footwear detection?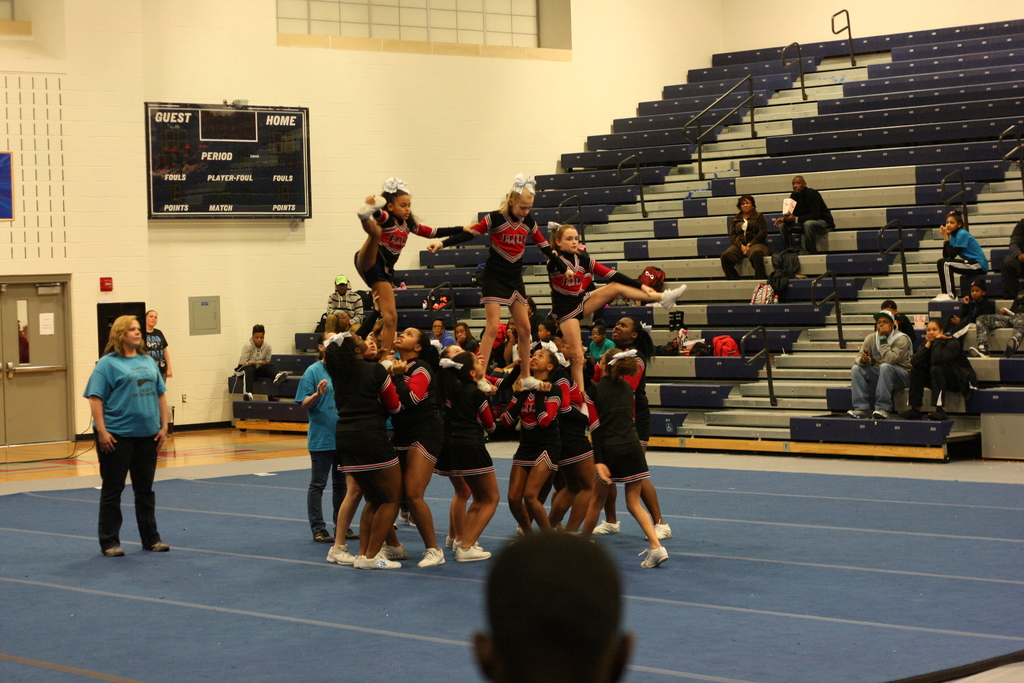
x1=449 y1=534 x2=479 y2=552
